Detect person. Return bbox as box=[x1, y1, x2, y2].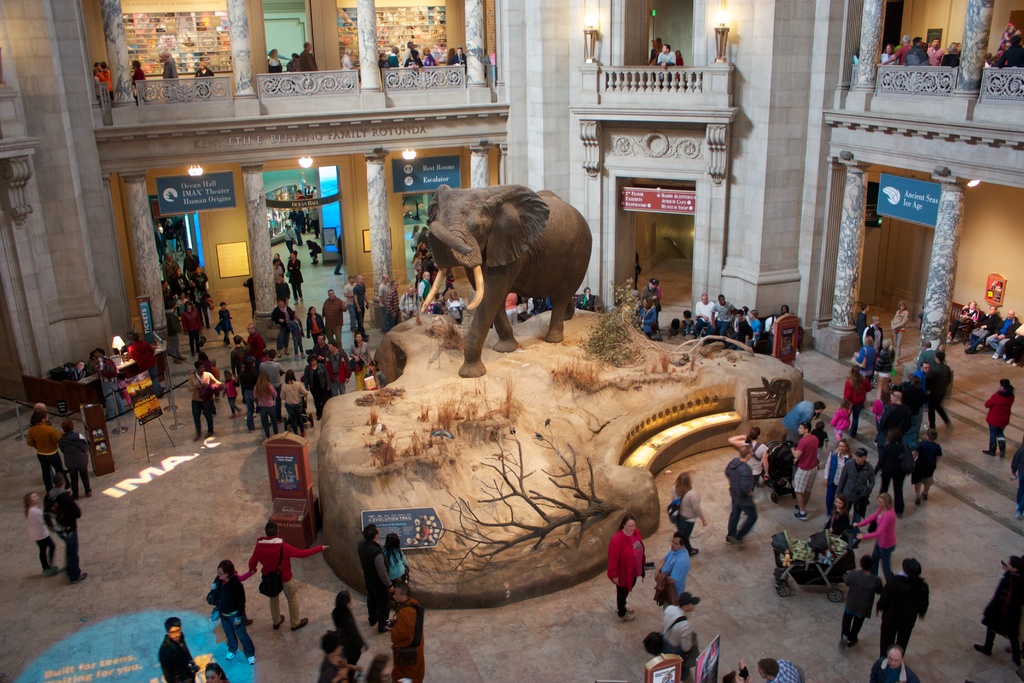
box=[104, 61, 121, 96].
